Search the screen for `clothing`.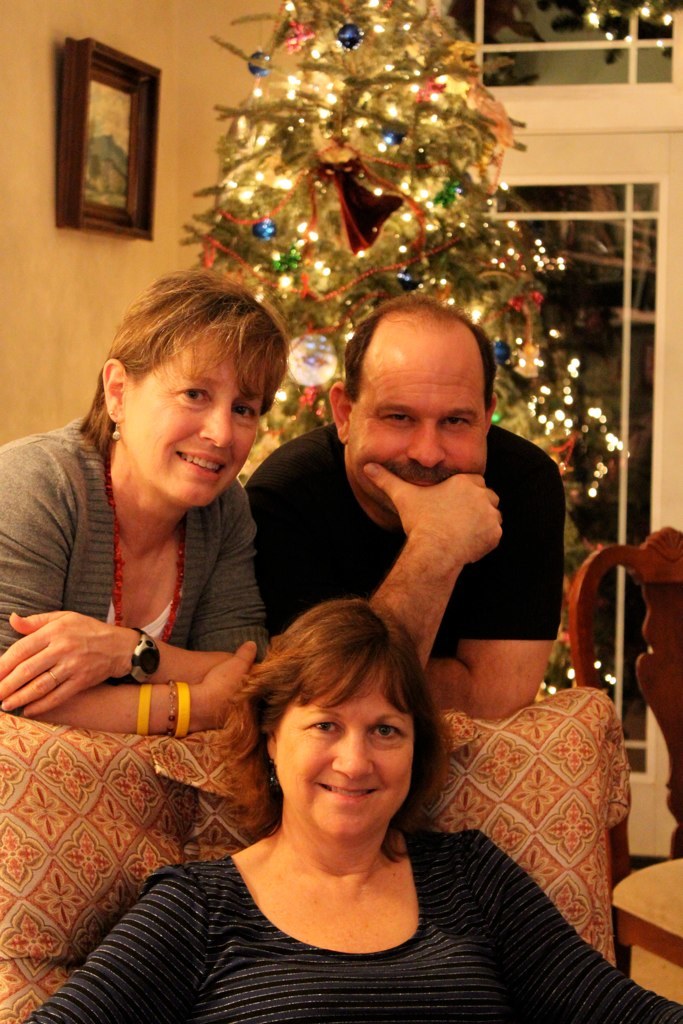
Found at bbox(68, 767, 588, 1012).
